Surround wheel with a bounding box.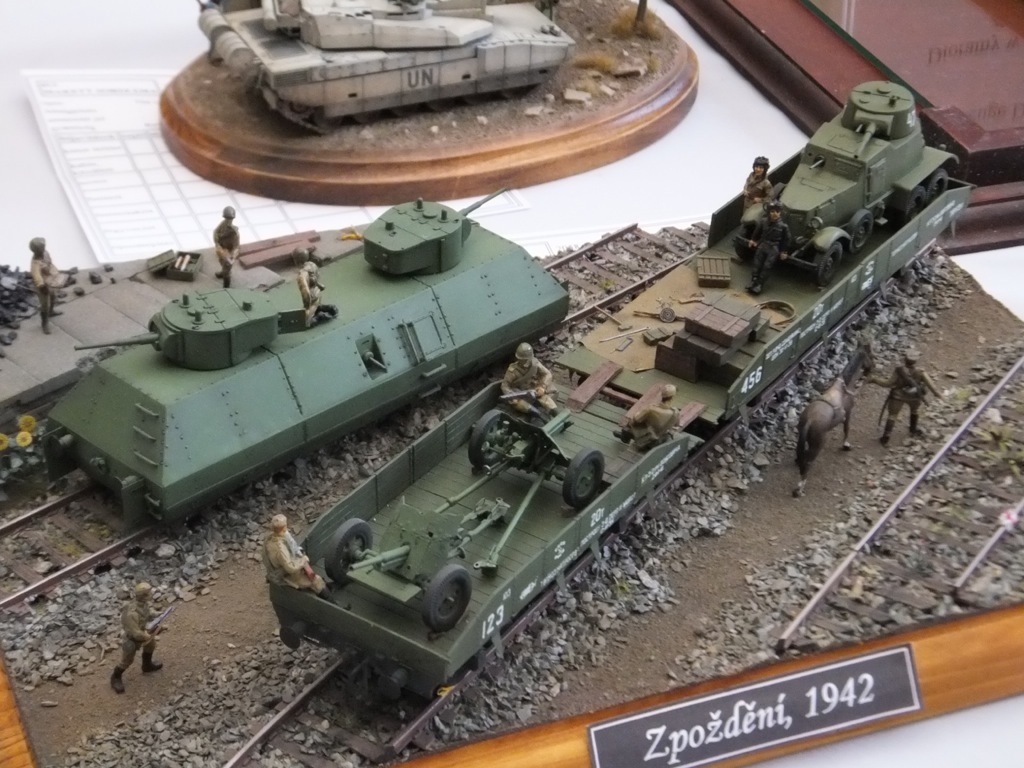
[left=561, top=445, right=606, bottom=512].
